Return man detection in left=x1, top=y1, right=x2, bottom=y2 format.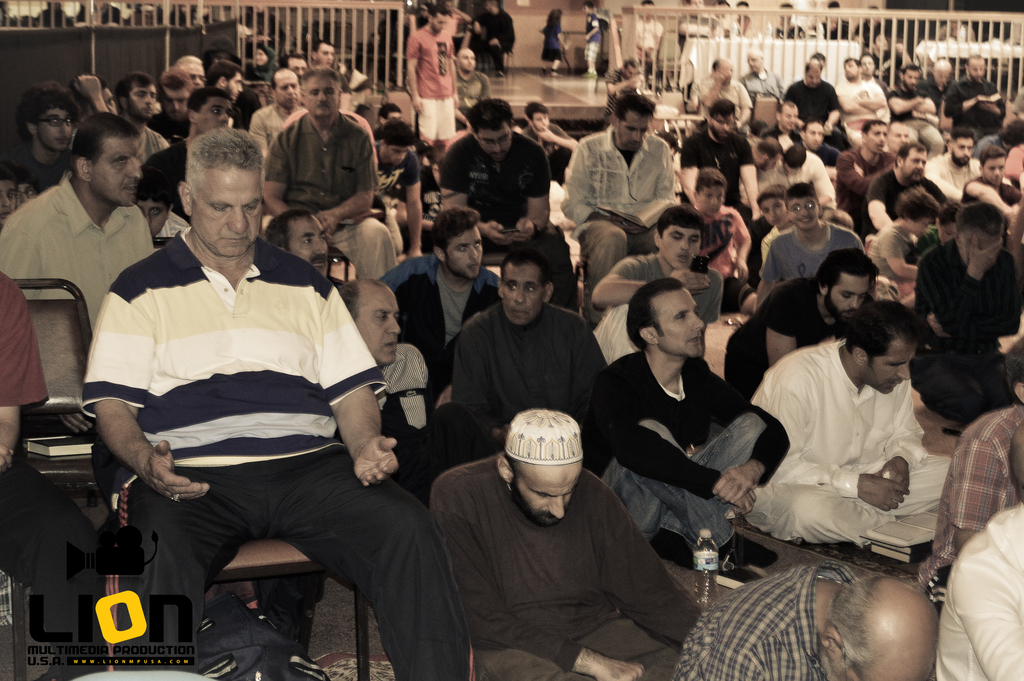
left=281, top=54, right=311, bottom=72.
